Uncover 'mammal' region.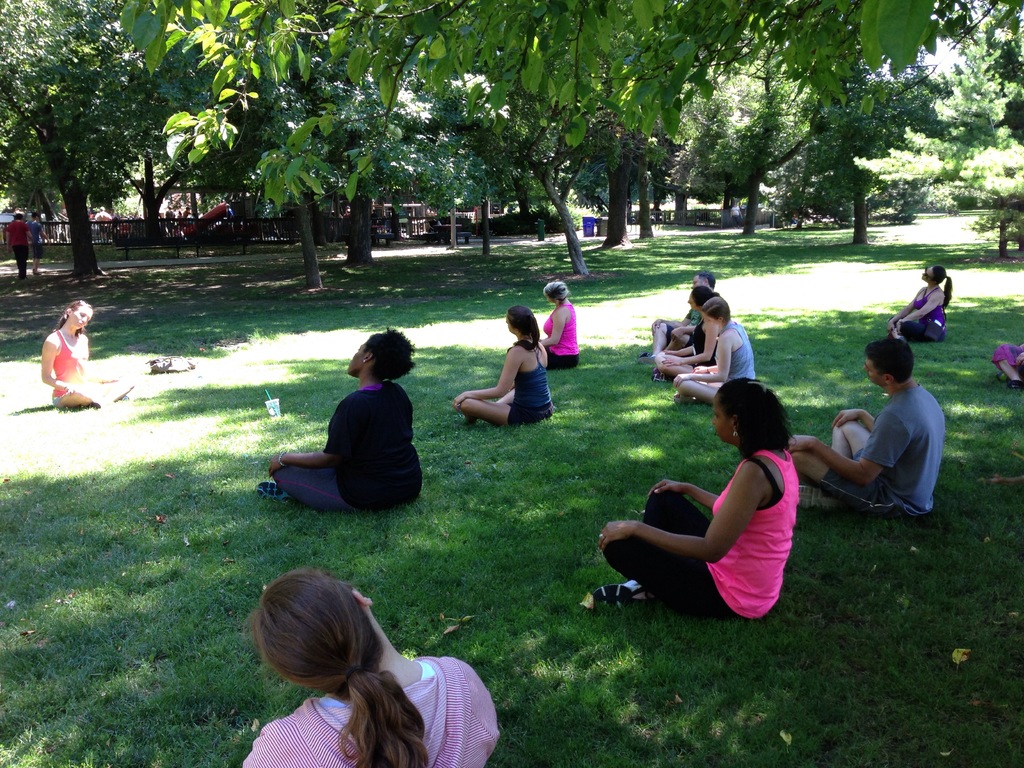
Uncovered: 179, 205, 193, 228.
